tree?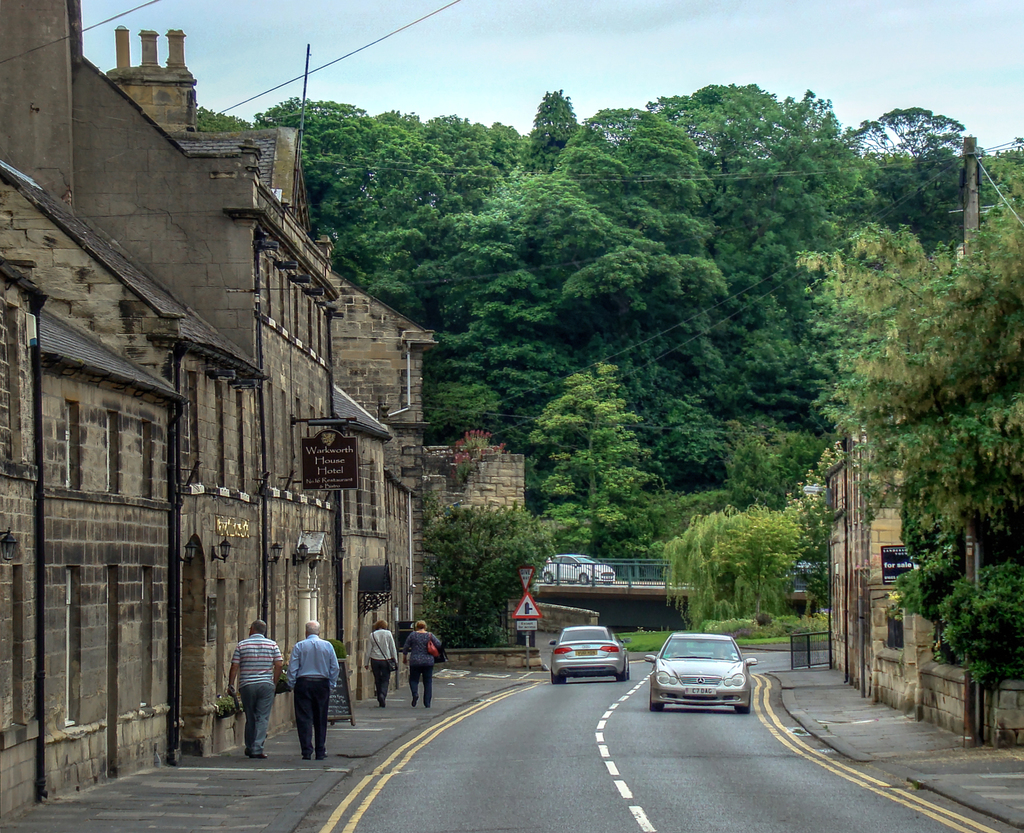
533/359/670/566
